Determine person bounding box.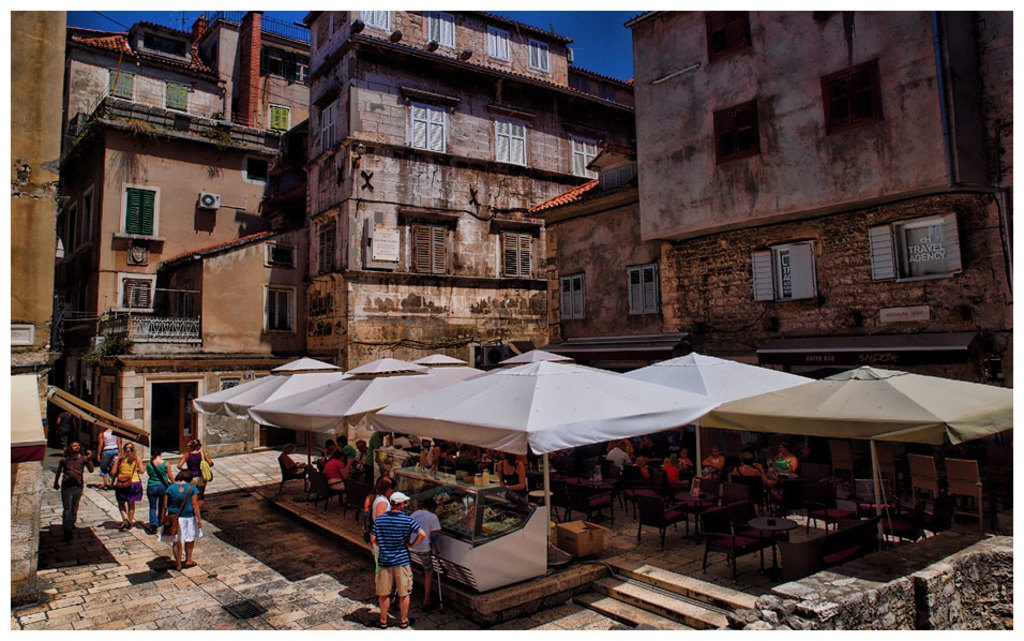
Determined: (363, 481, 425, 629).
